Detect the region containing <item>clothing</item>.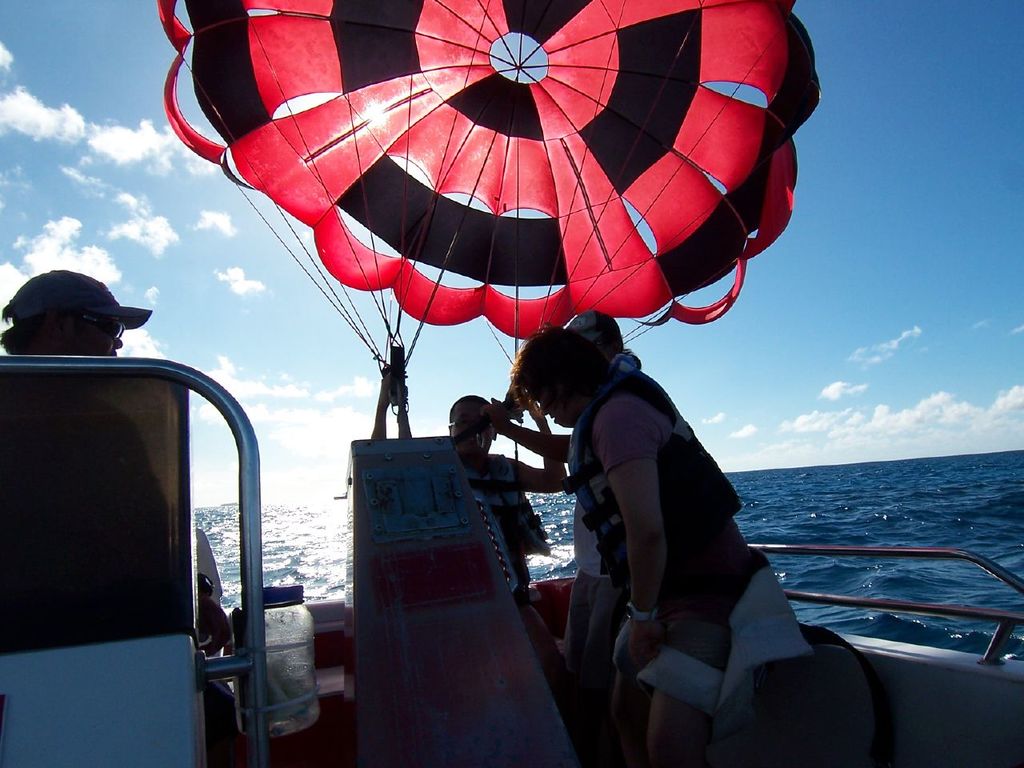
rect(468, 458, 553, 604).
